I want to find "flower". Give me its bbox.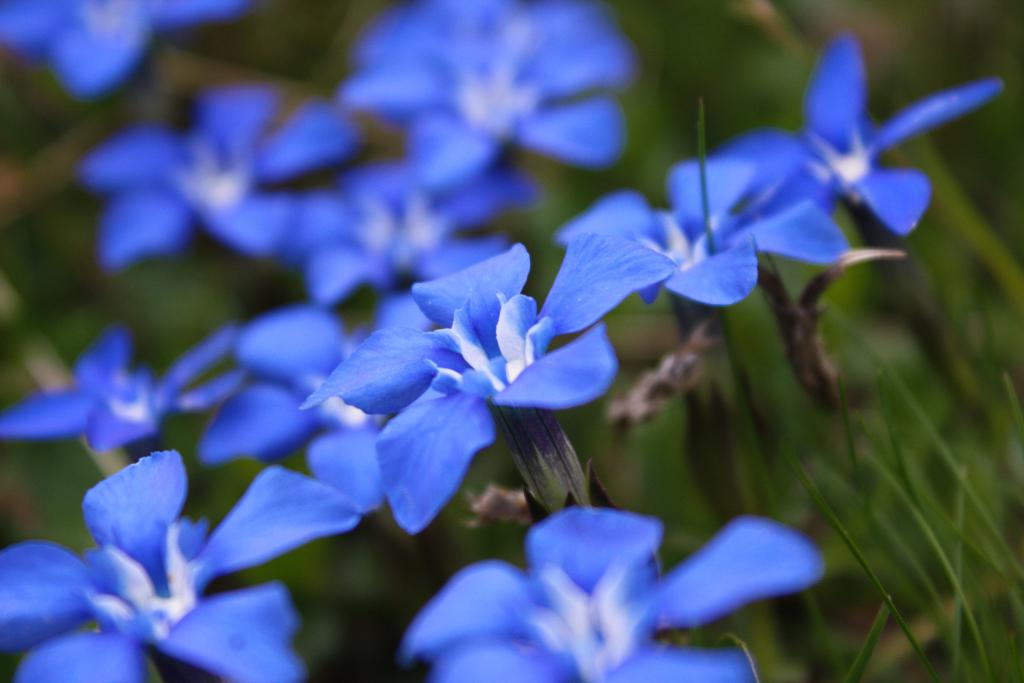
box=[213, 299, 436, 514].
